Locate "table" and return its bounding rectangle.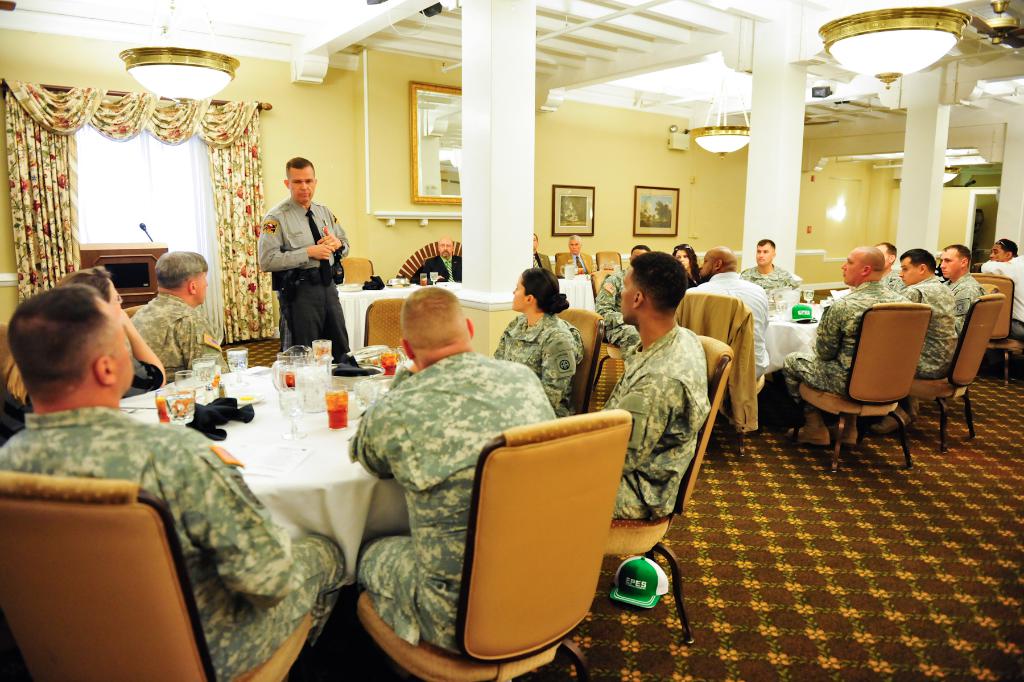
[765, 303, 828, 370].
